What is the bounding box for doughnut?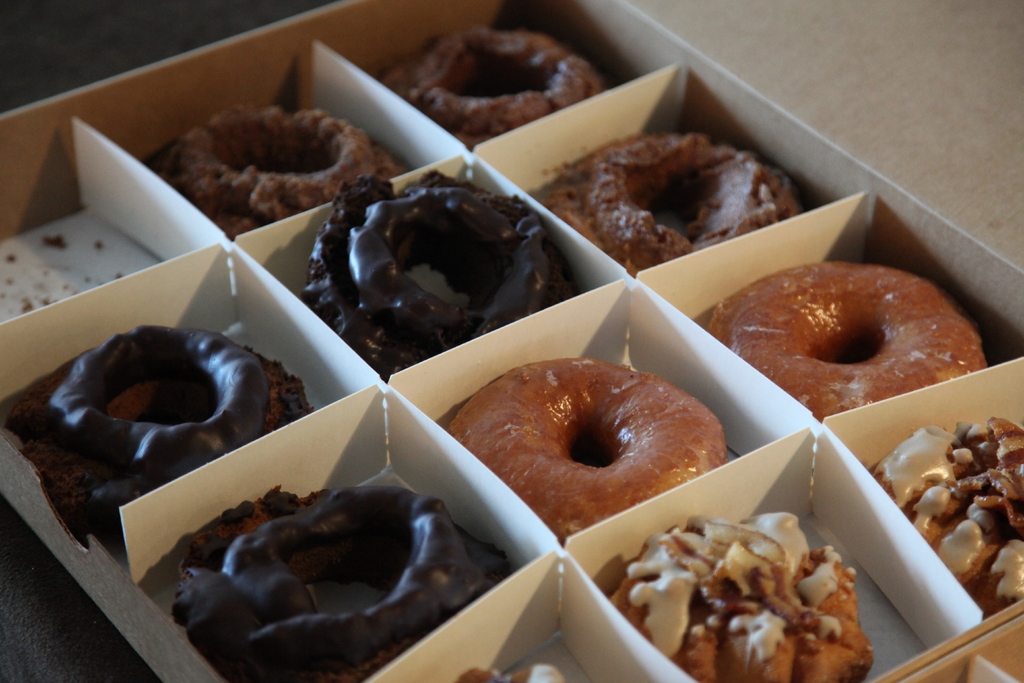
(x1=723, y1=247, x2=966, y2=422).
